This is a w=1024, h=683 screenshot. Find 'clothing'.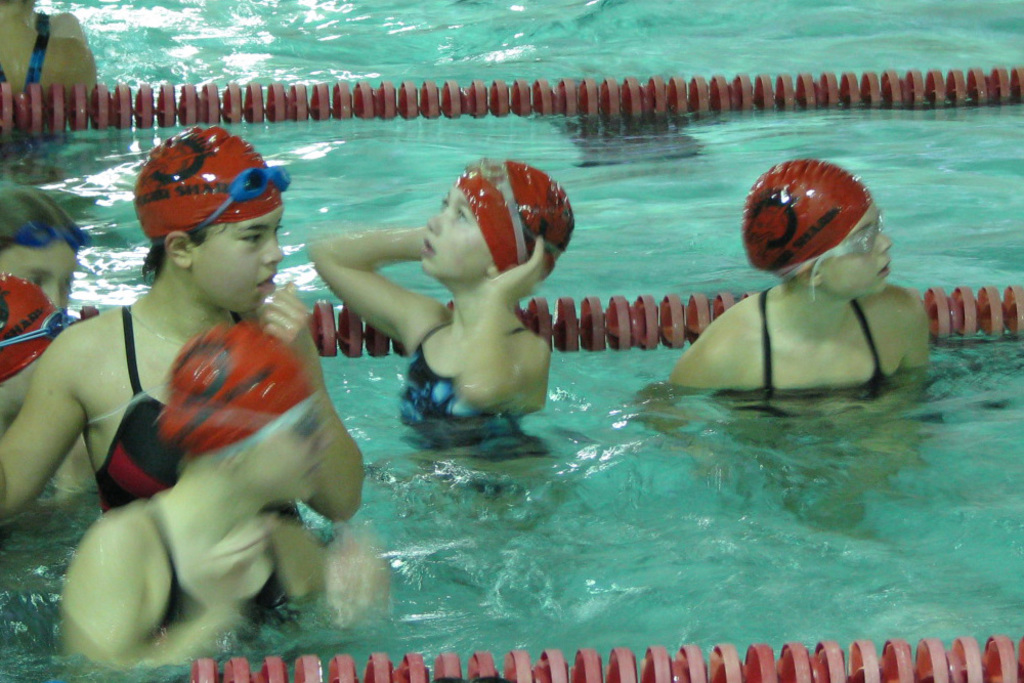
Bounding box: left=698, top=284, right=921, bottom=462.
